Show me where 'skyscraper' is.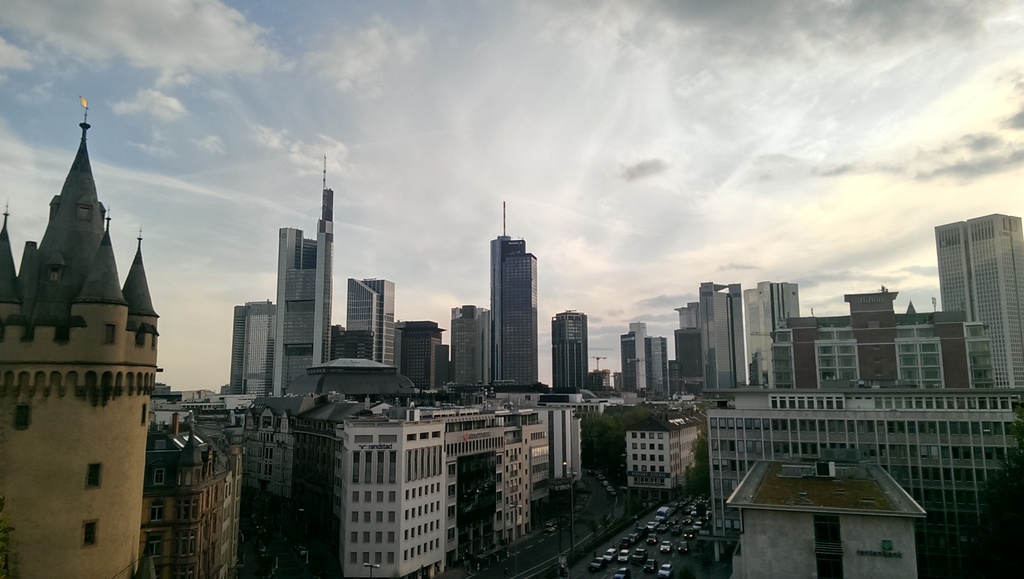
'skyscraper' is at detection(697, 370, 1023, 534).
